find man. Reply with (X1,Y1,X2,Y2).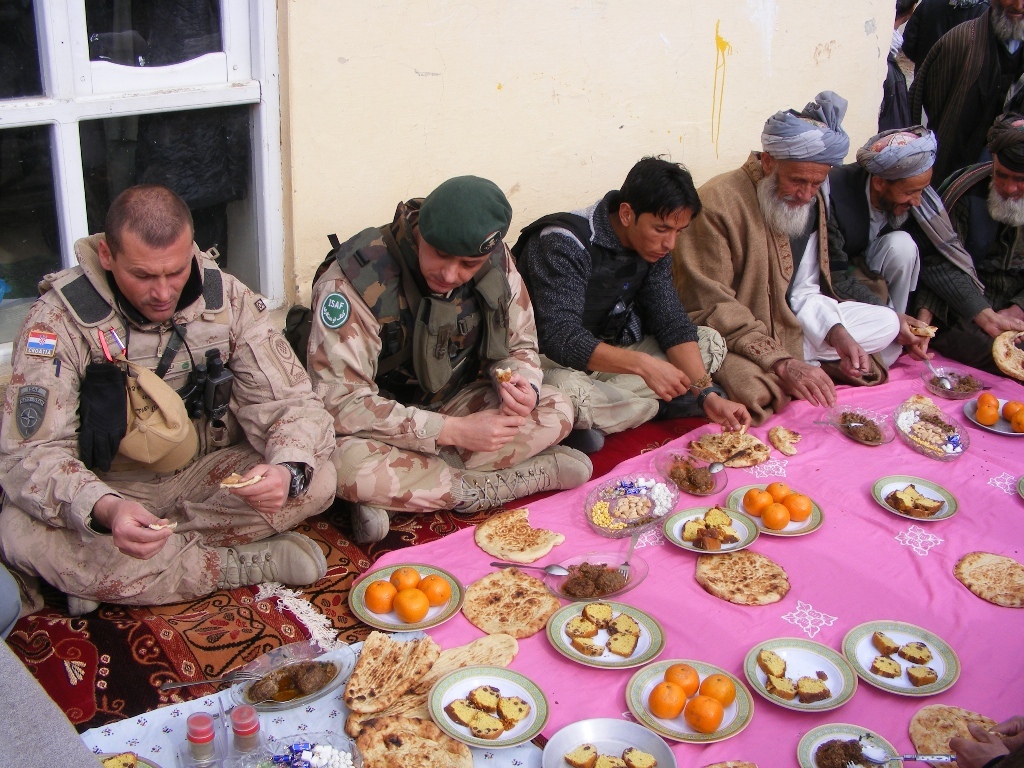
(877,0,916,136).
